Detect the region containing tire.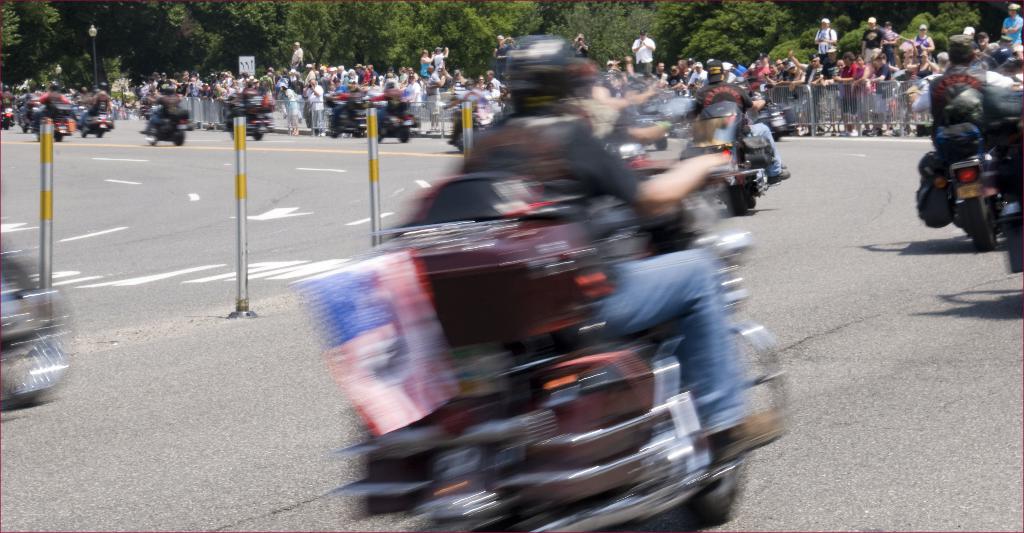
rect(1005, 216, 1023, 276).
